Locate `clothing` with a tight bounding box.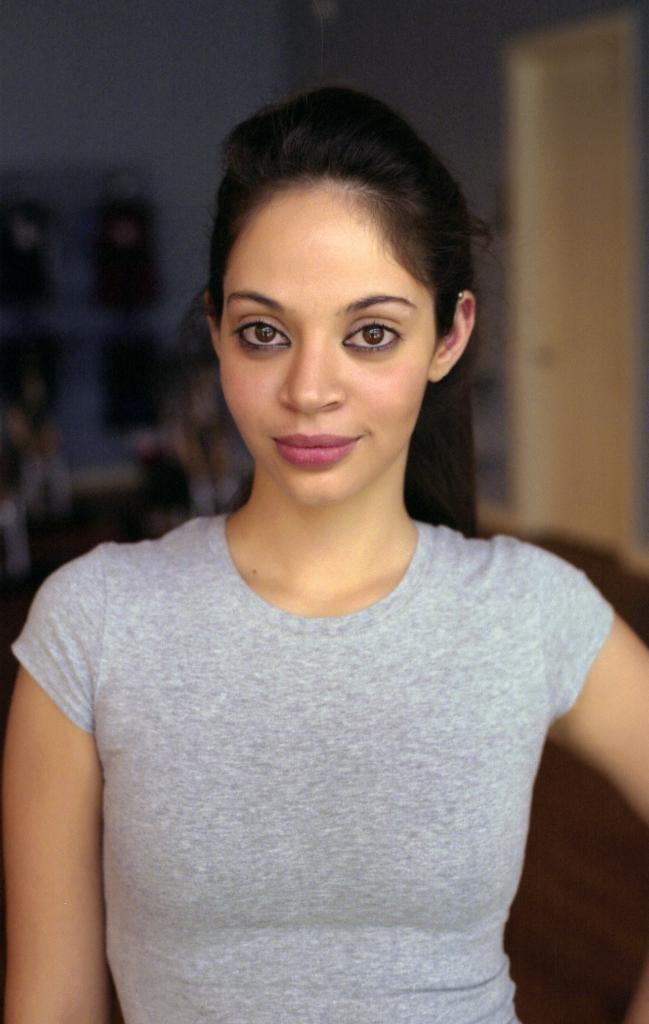
bbox(31, 406, 622, 993).
